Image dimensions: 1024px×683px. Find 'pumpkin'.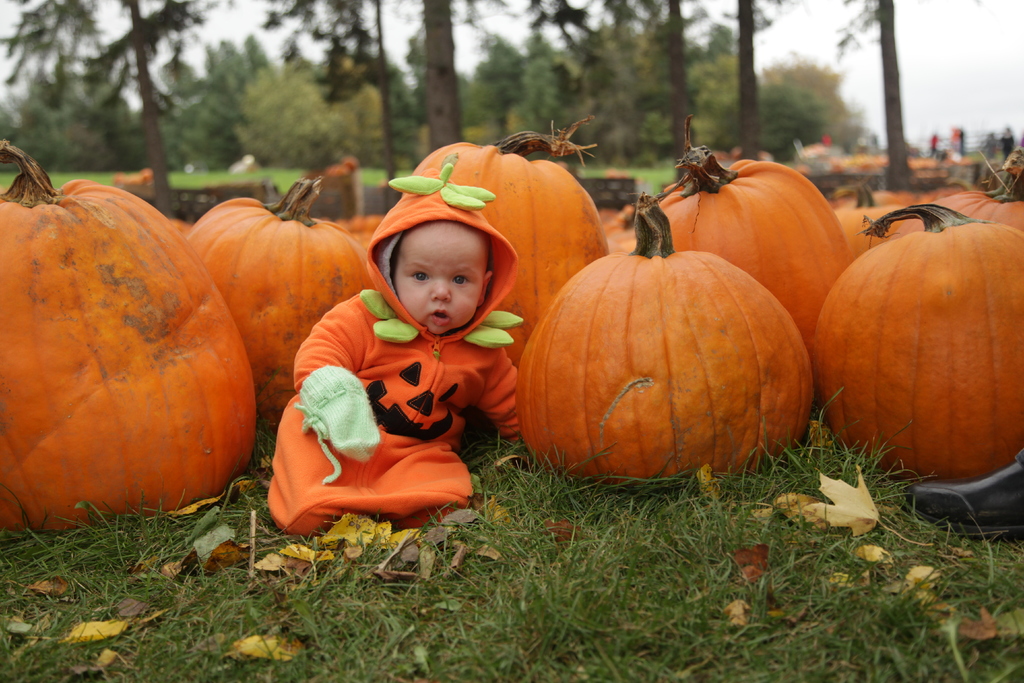
pyautogui.locateOnScreen(519, 187, 812, 480).
